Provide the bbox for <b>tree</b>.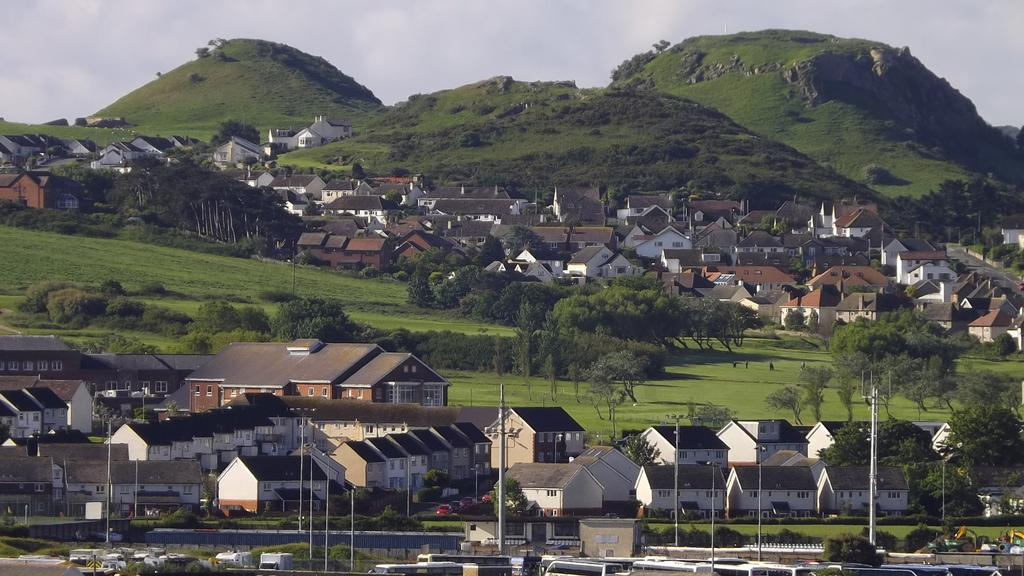
select_region(195, 47, 209, 57).
